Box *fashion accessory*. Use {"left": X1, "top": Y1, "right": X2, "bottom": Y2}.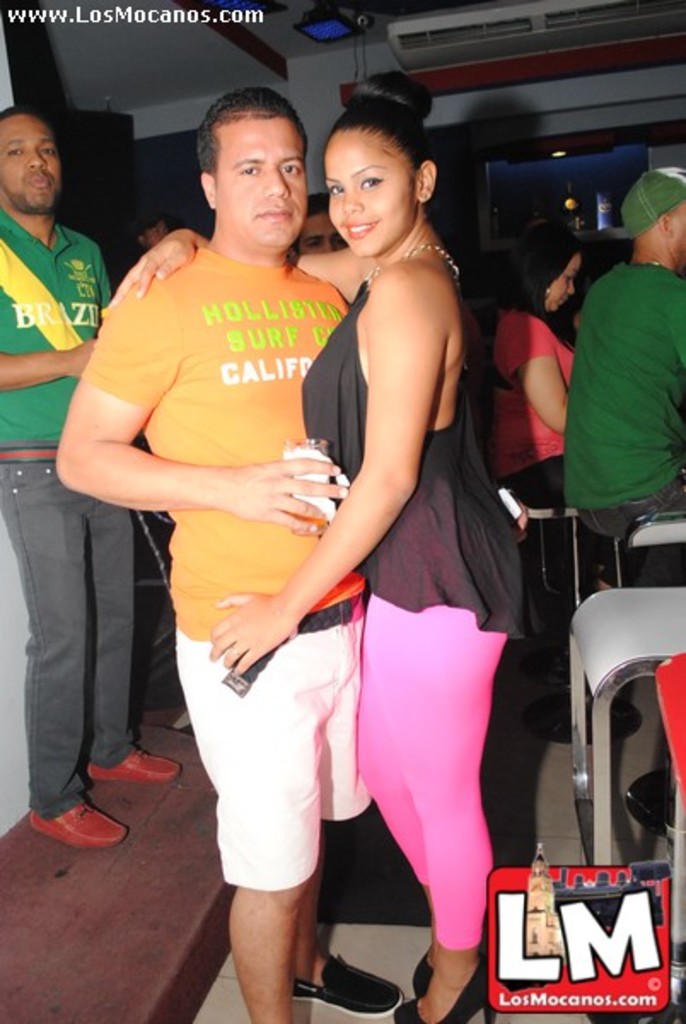
{"left": 394, "top": 959, "right": 502, "bottom": 1022}.
